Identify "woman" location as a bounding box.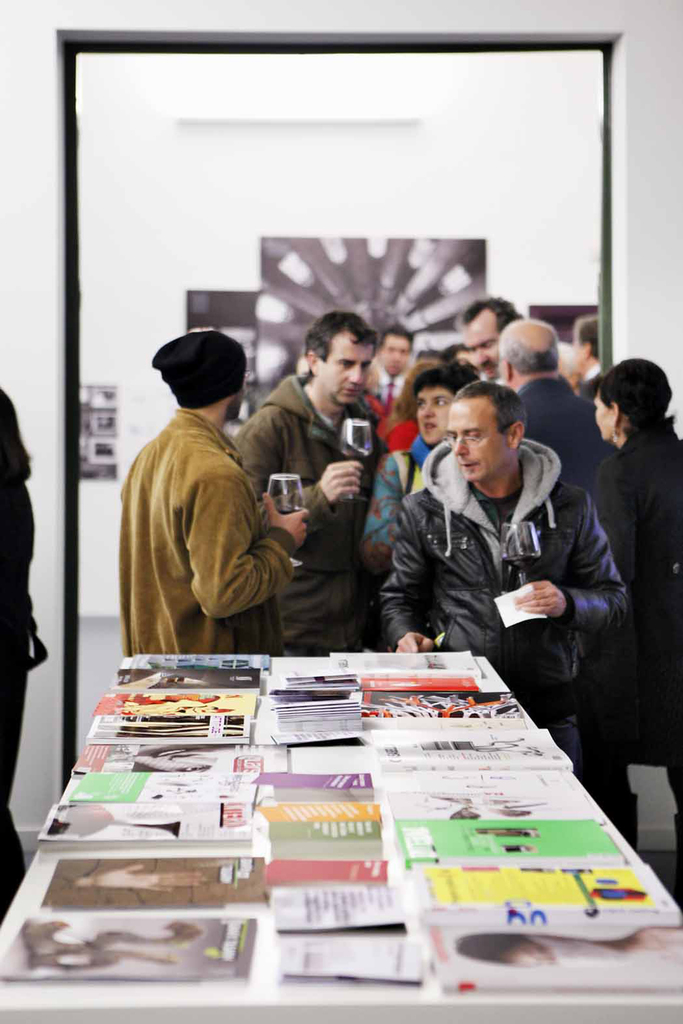
BBox(362, 366, 474, 585).
